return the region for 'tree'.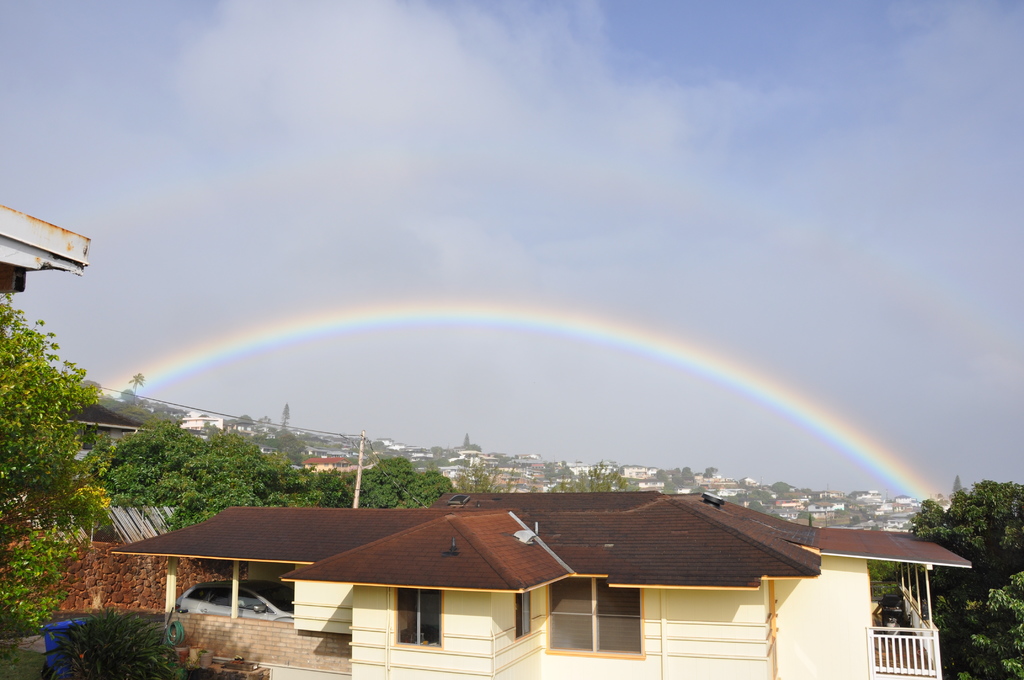
bbox=(445, 454, 511, 516).
